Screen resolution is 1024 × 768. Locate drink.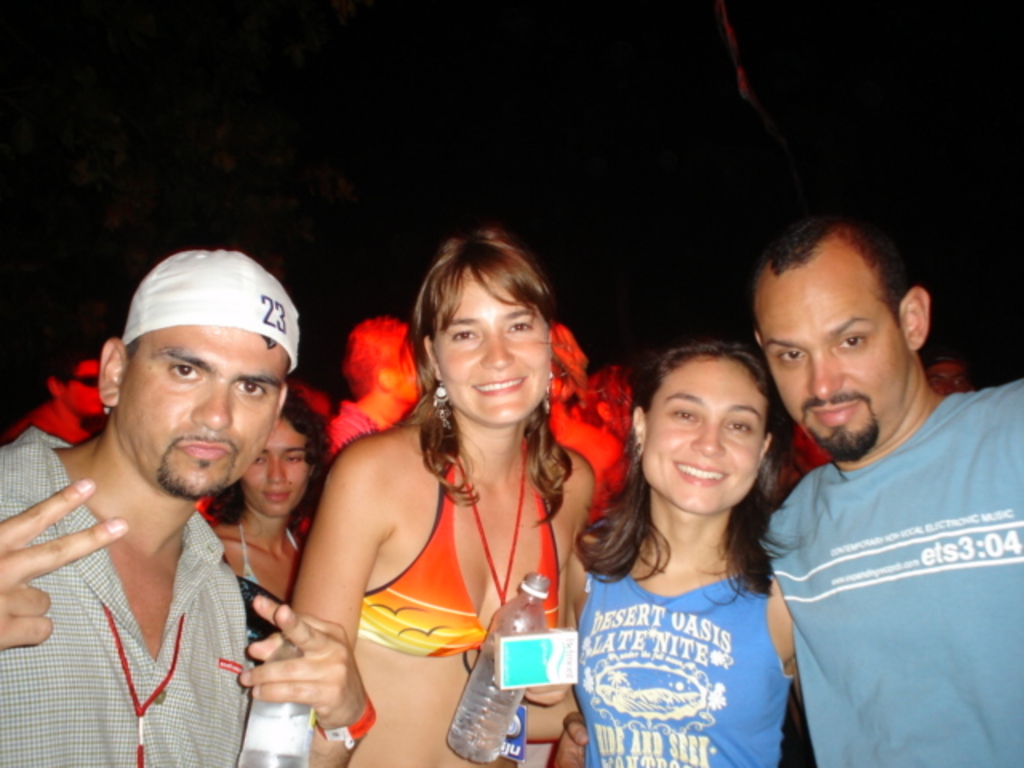
[250, 701, 315, 766].
